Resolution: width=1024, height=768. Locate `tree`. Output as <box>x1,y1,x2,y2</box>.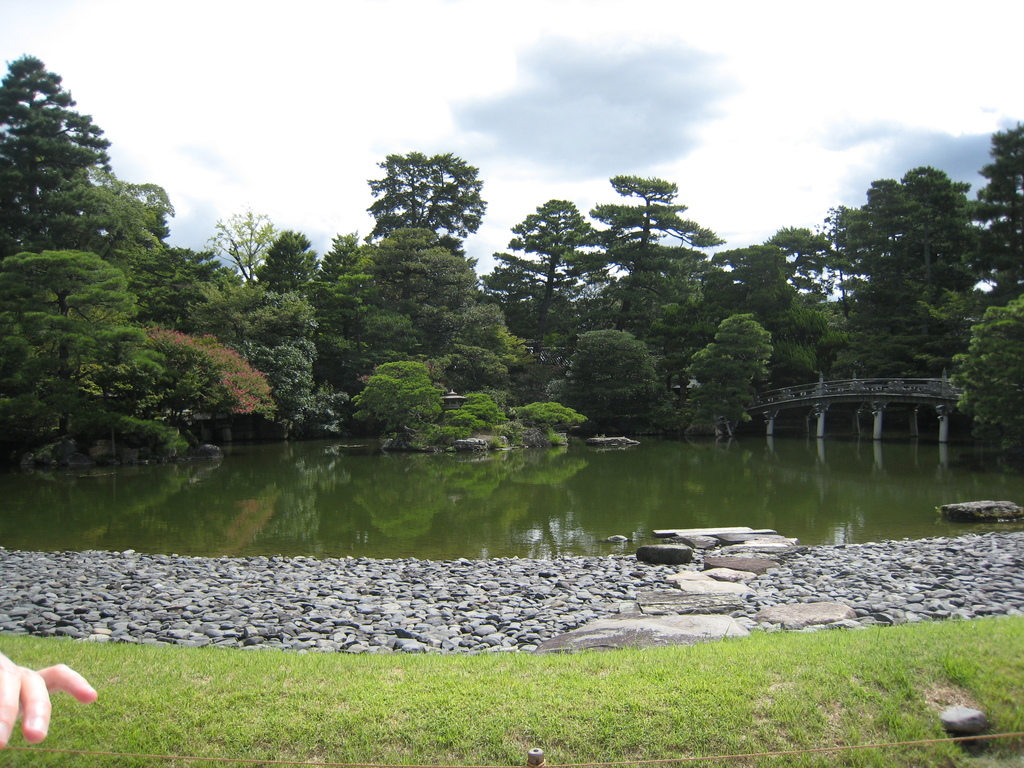
<box>351,130,492,269</box>.
